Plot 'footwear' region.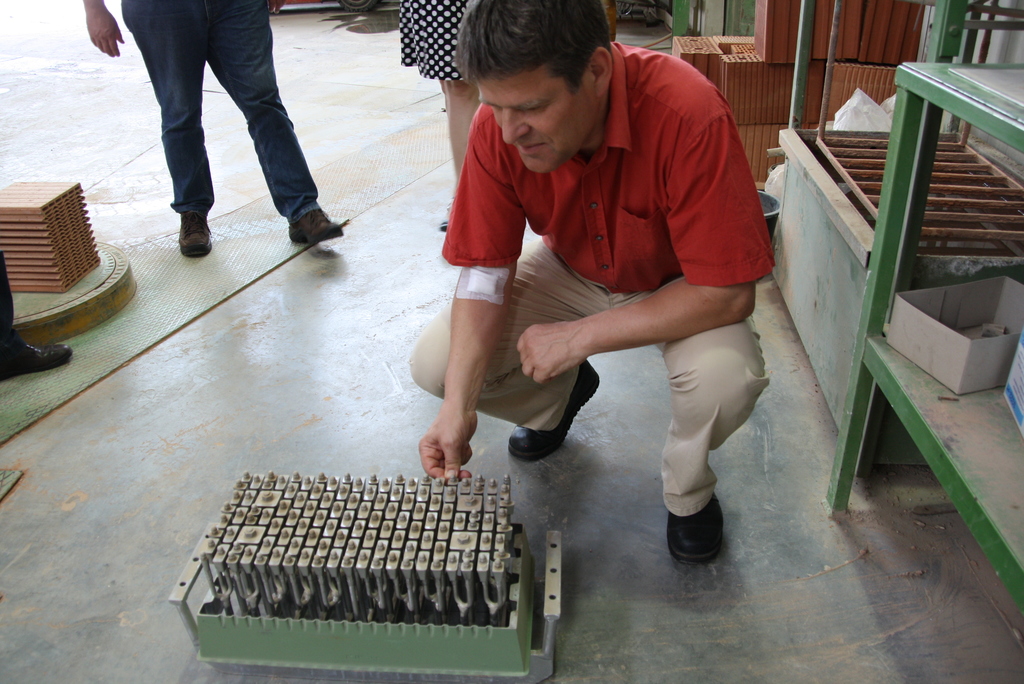
Plotted at [left=176, top=211, right=212, bottom=258].
